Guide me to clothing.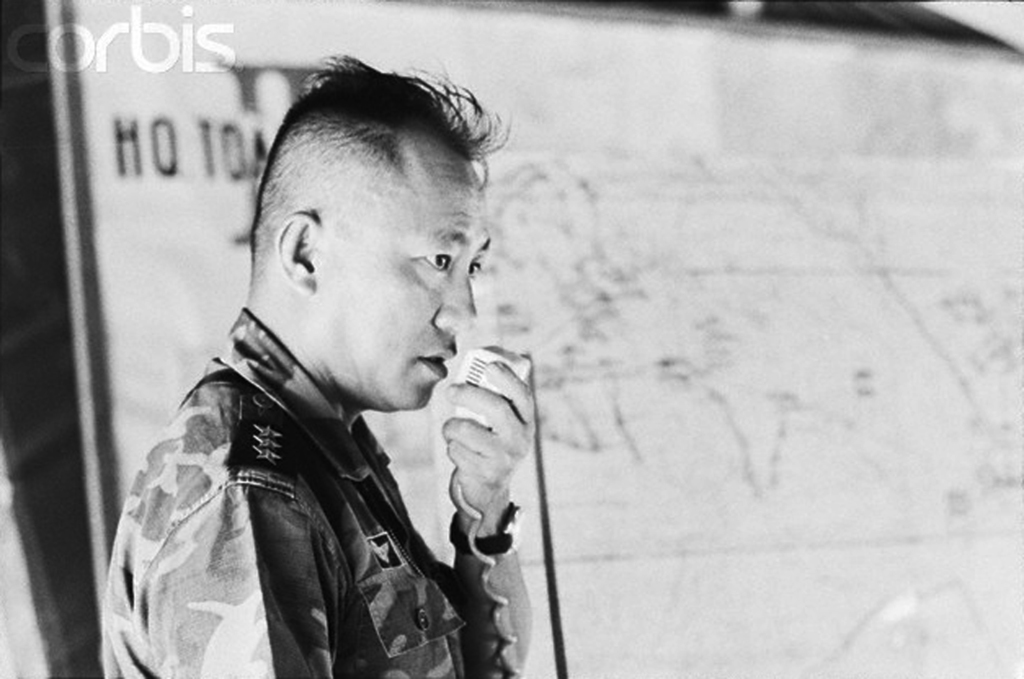
Guidance: [76,300,530,671].
